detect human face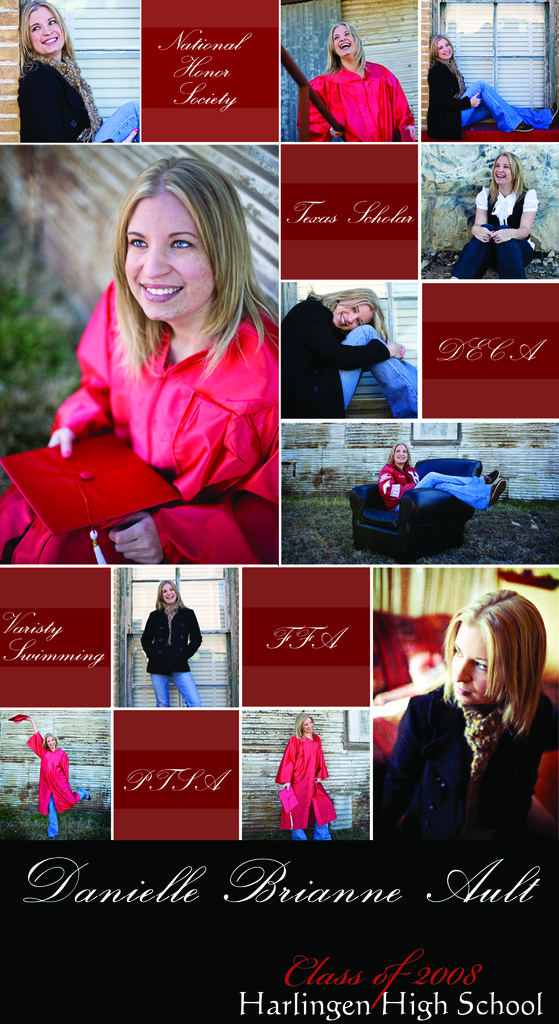
<region>437, 35, 456, 61</region>
